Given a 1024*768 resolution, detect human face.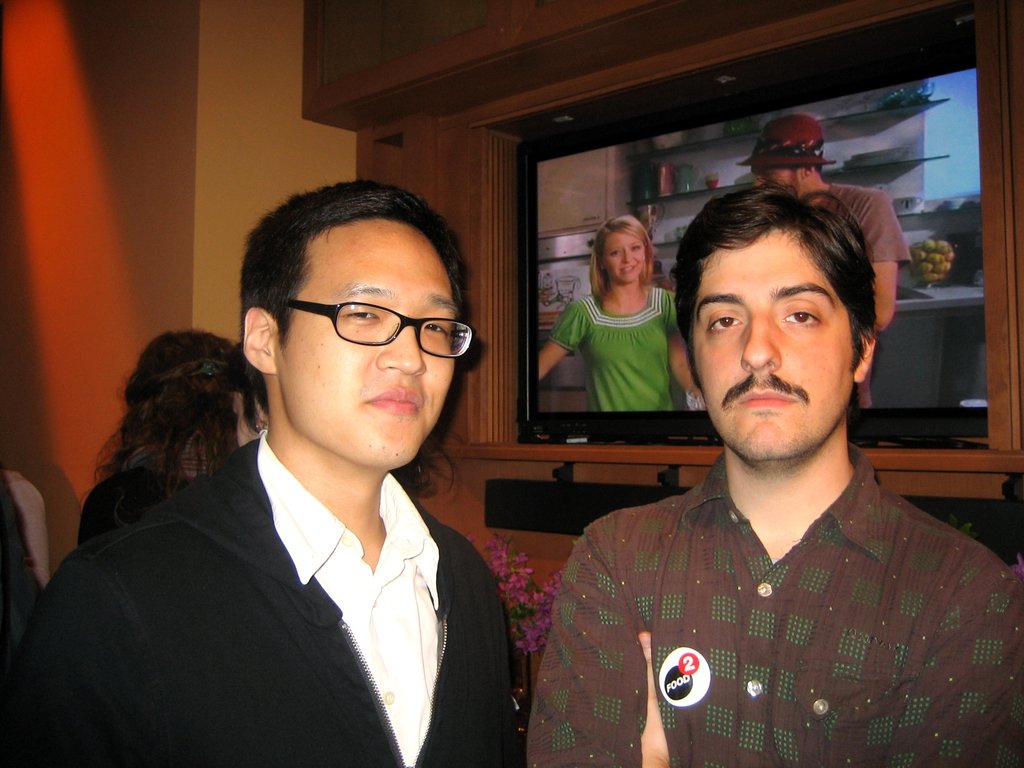
select_region(279, 218, 459, 467).
